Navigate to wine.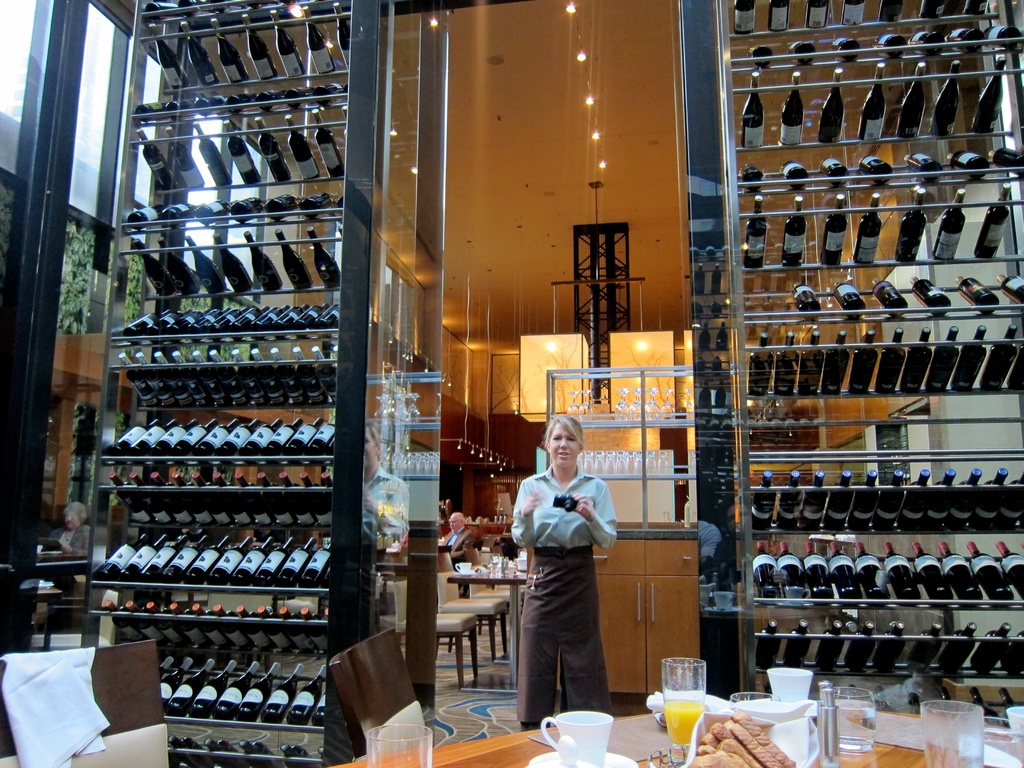
Navigation target: 159:239:198:297.
